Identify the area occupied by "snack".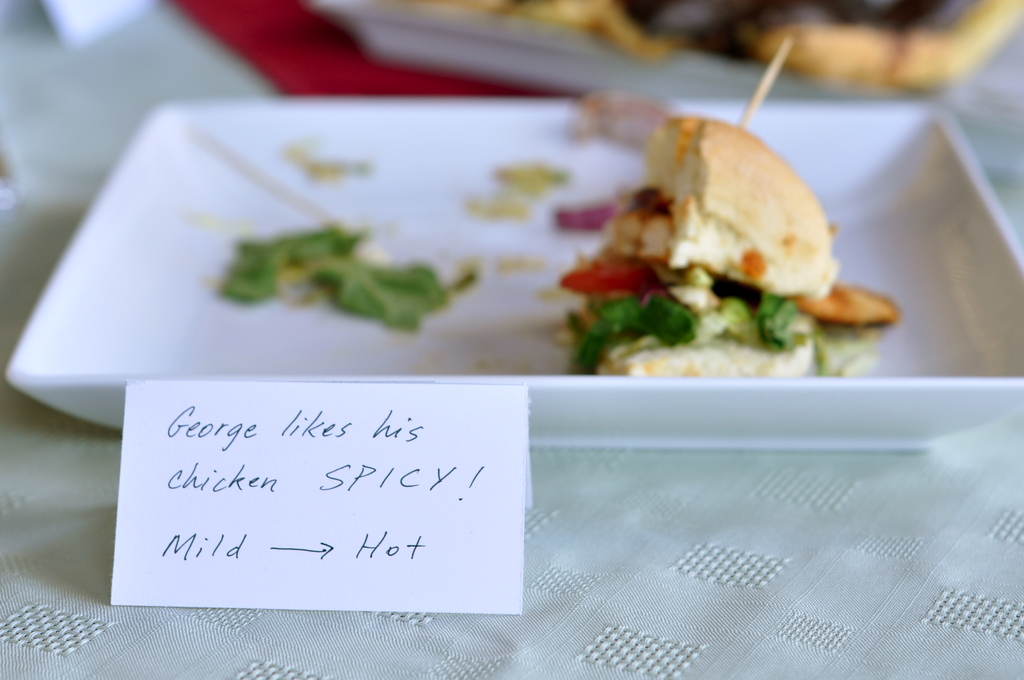
Area: 616/122/867/330.
